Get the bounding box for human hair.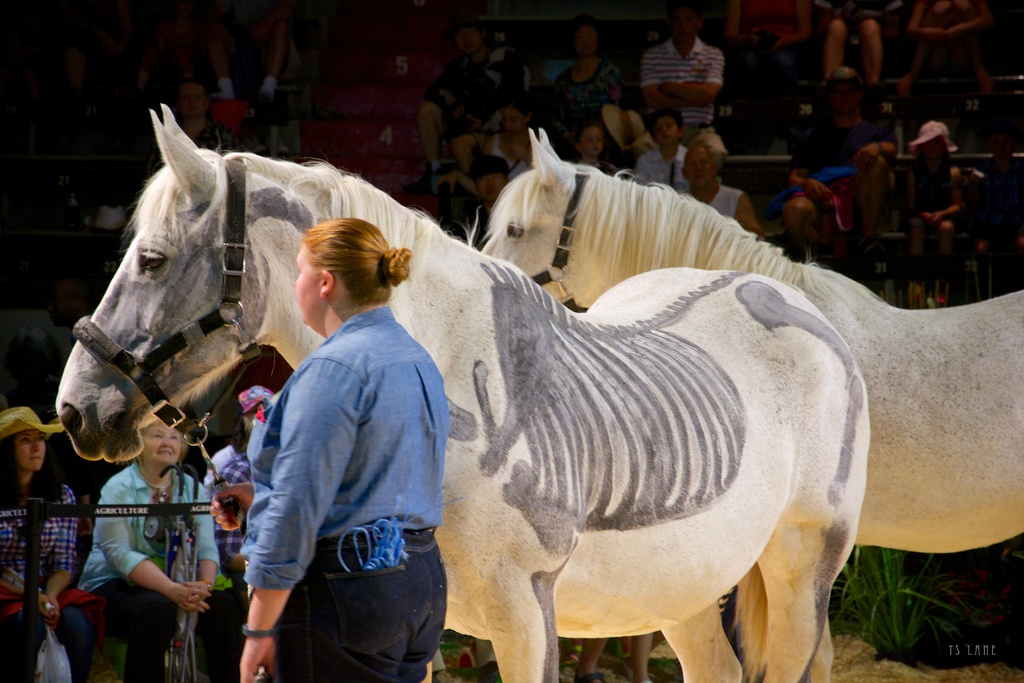
BBox(302, 220, 413, 312).
